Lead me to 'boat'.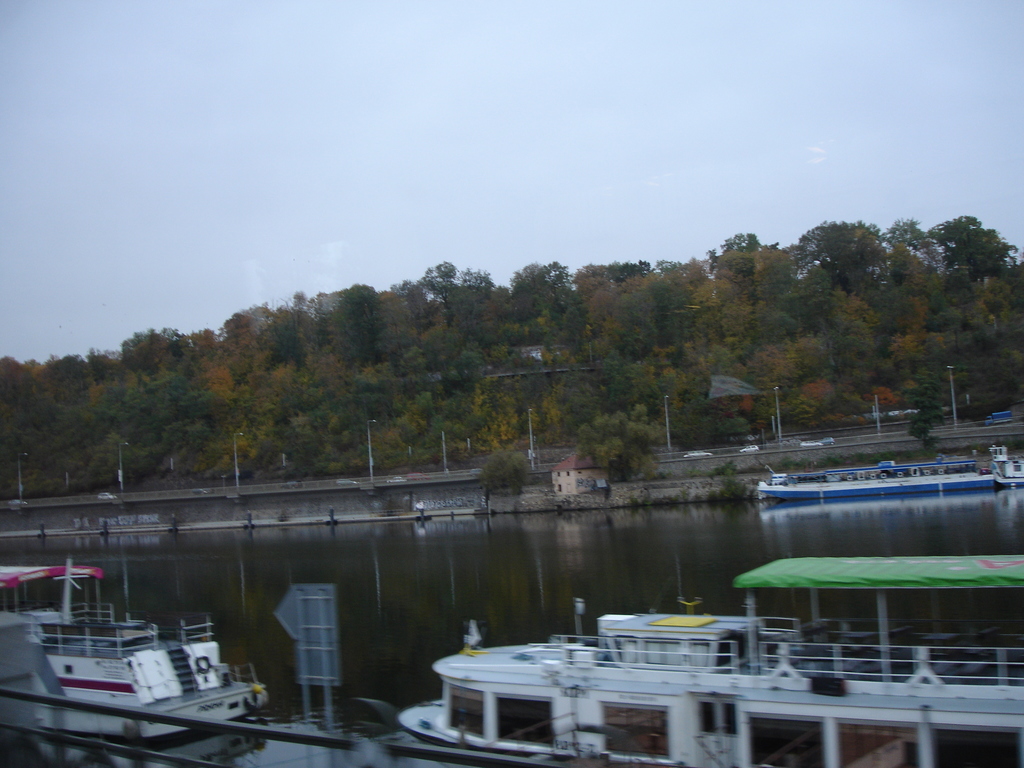
Lead to detection(6, 556, 275, 737).
